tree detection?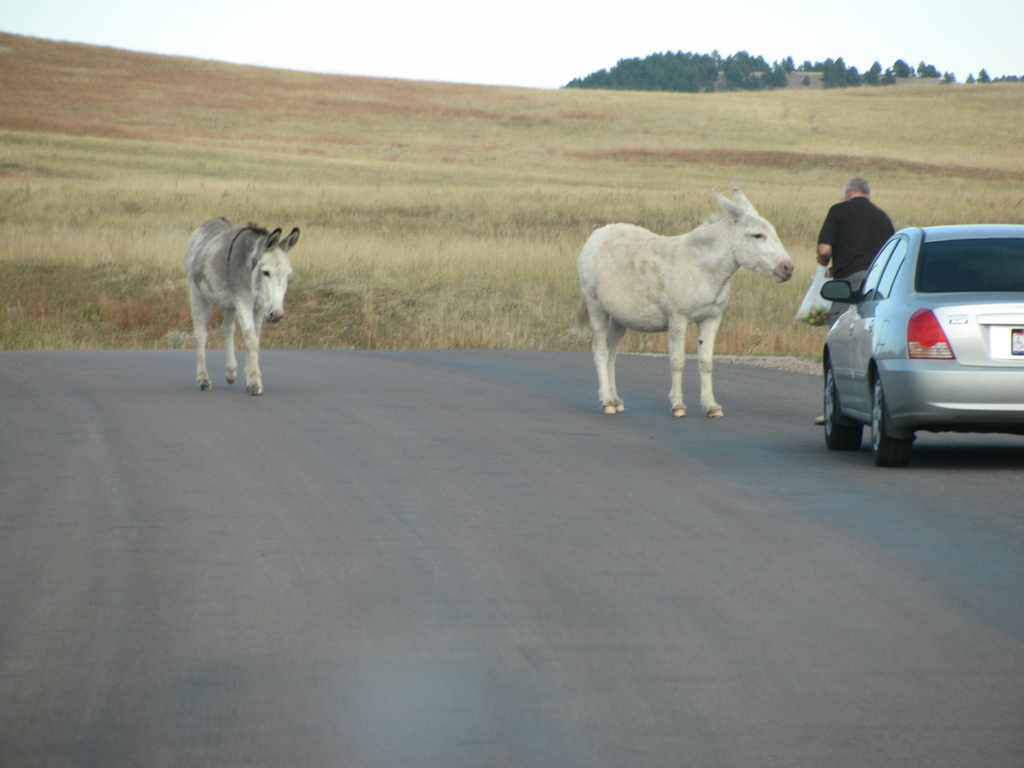
locate(564, 50, 953, 94)
